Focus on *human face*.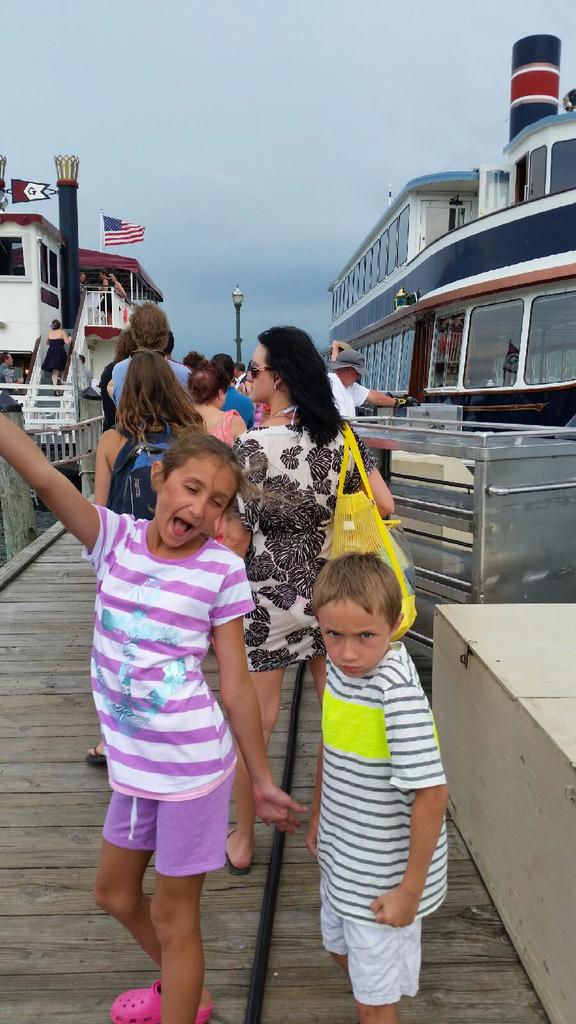
Focused at {"x1": 316, "y1": 599, "x2": 388, "y2": 678}.
